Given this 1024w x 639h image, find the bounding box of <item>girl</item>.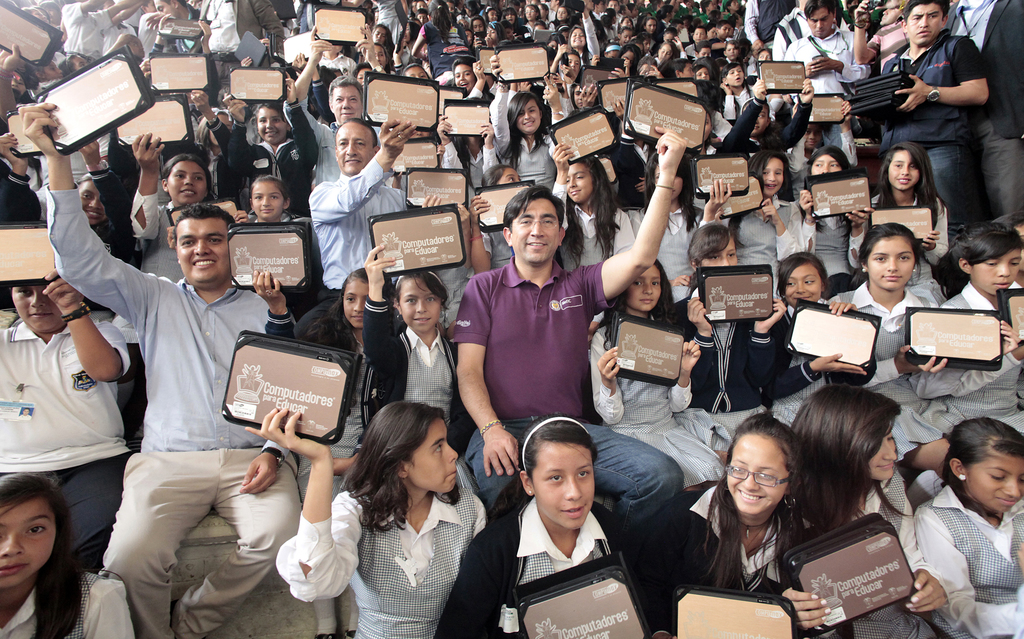
(x1=910, y1=416, x2=1023, y2=638).
